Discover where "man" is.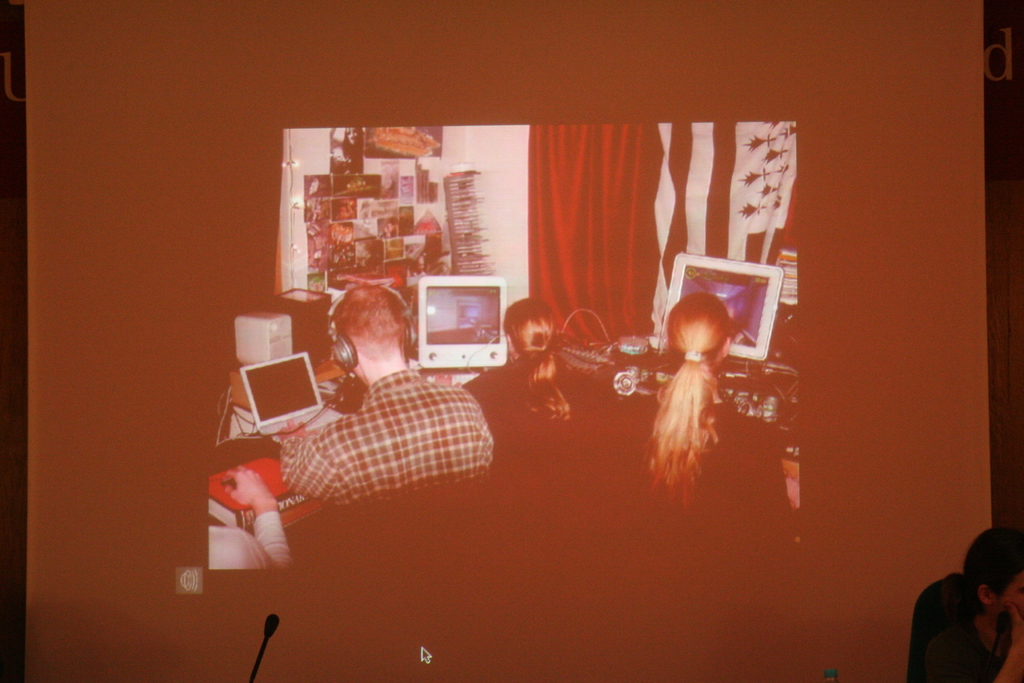
Discovered at locate(225, 294, 517, 568).
